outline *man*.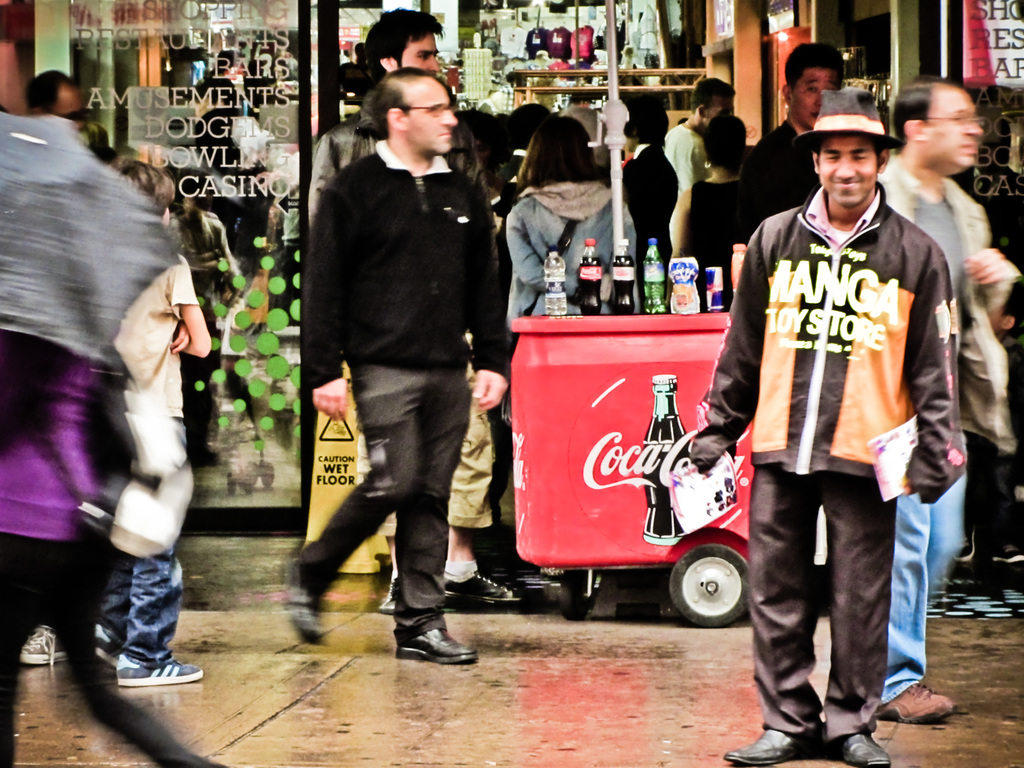
Outline: box(687, 90, 954, 767).
